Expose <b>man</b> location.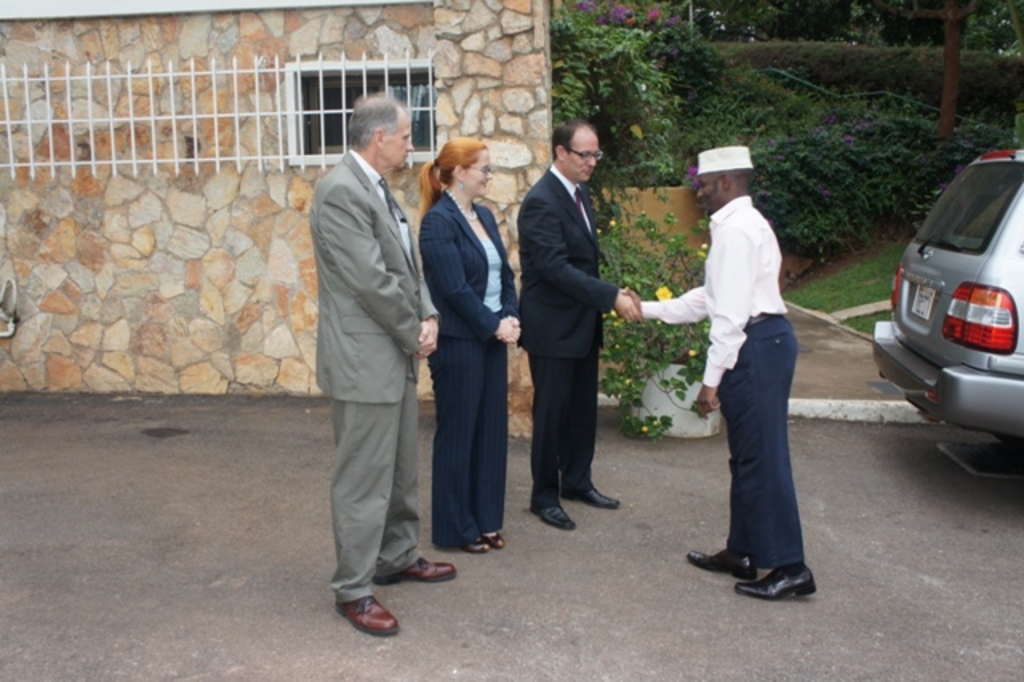
Exposed at l=306, t=93, r=437, b=634.
